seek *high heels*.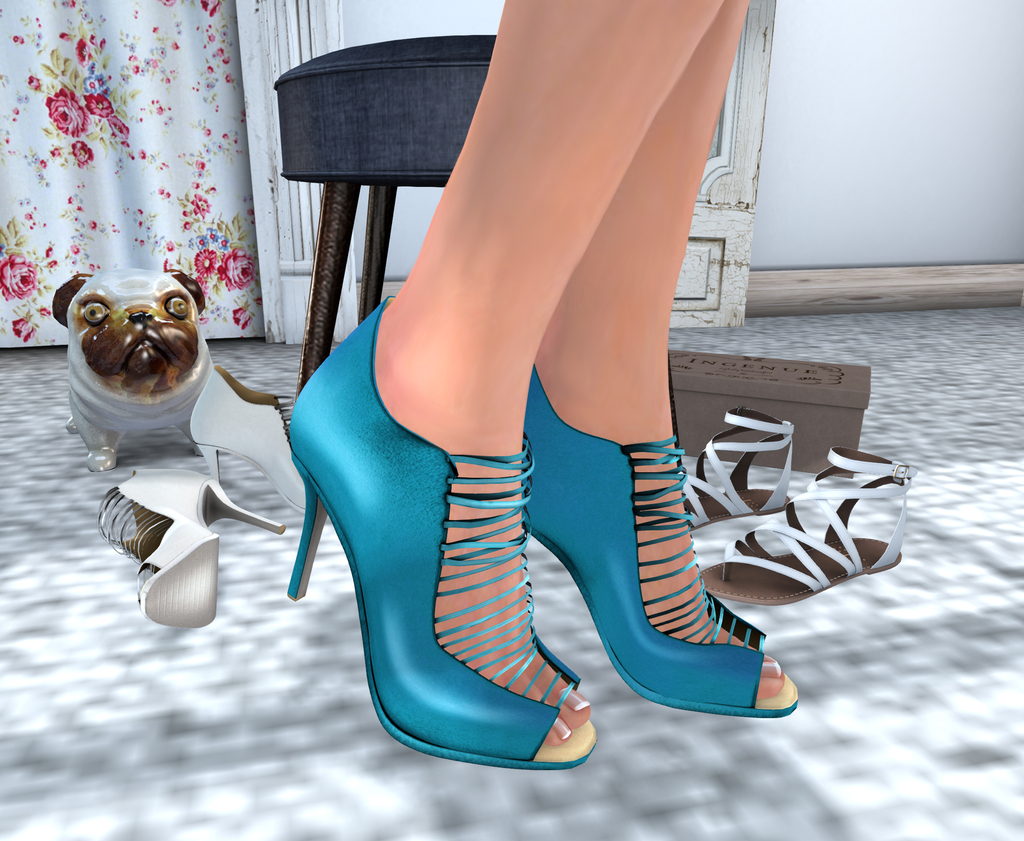
x1=95, y1=466, x2=284, y2=629.
